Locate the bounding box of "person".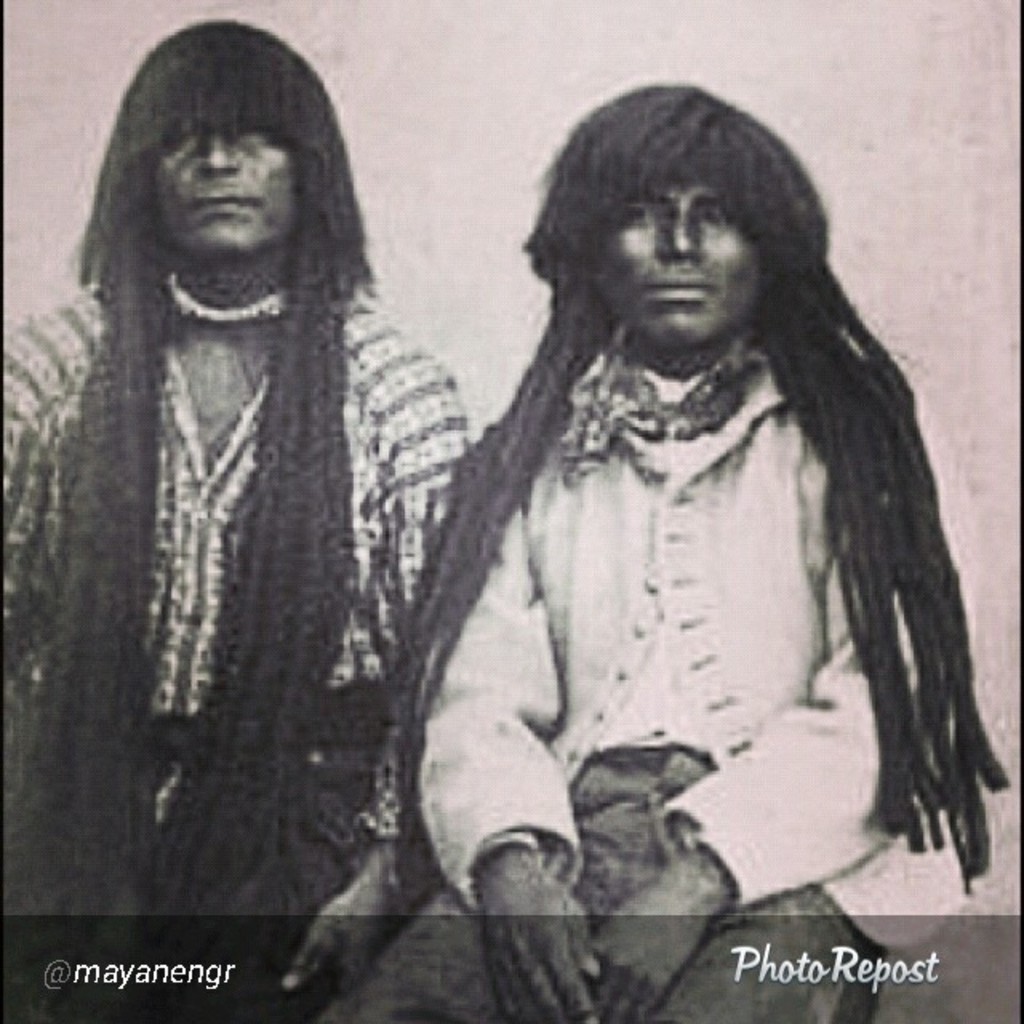
Bounding box: (0, 11, 461, 1019).
